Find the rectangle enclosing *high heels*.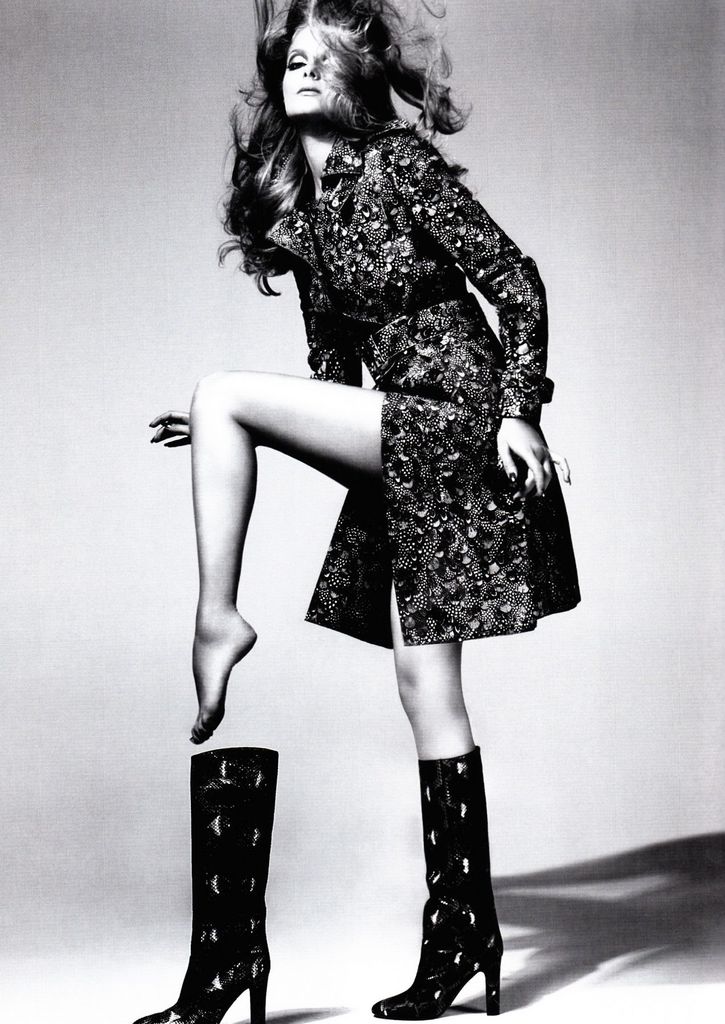
box=[370, 742, 504, 1022].
